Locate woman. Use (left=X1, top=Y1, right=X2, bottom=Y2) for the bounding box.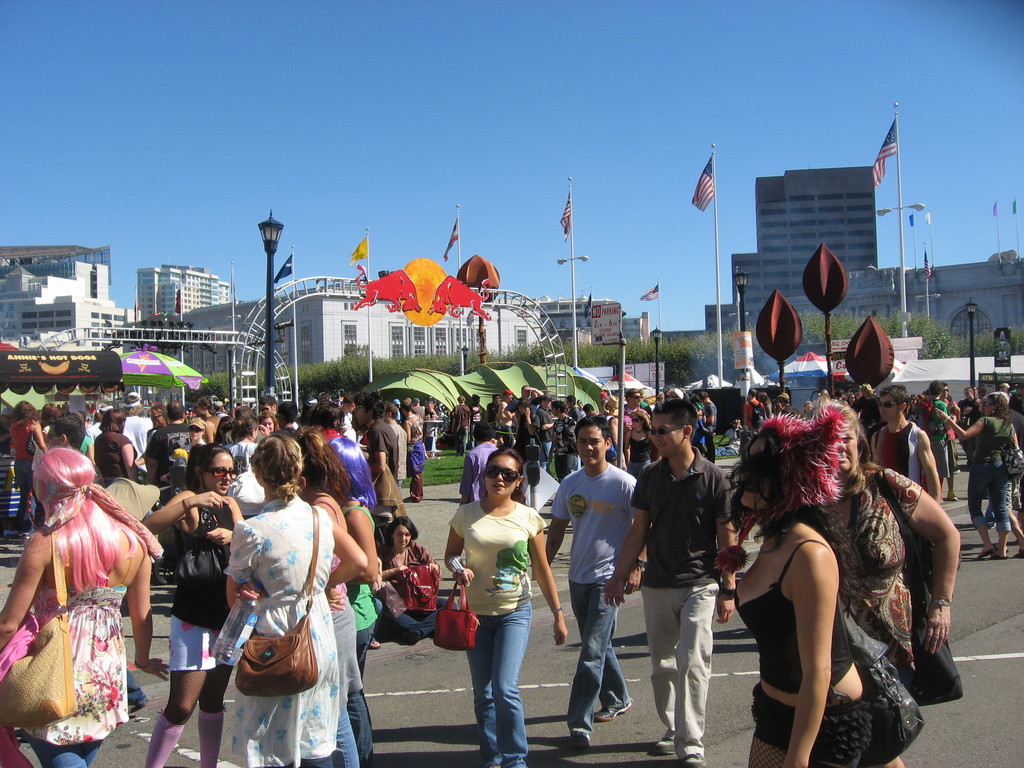
(left=376, top=511, right=454, bottom=644).
